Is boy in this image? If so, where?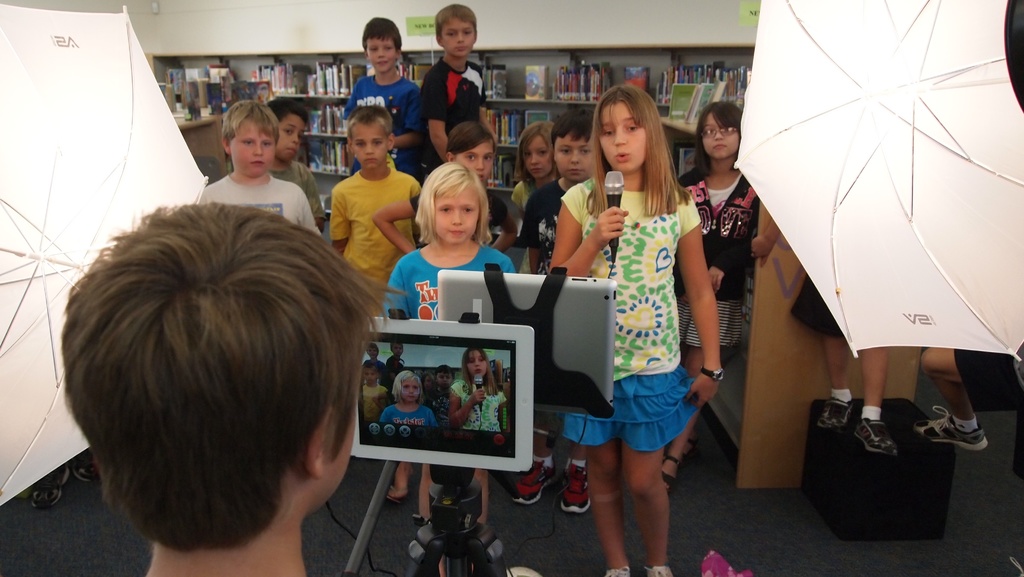
Yes, at <bbox>55, 195, 401, 576</bbox>.
